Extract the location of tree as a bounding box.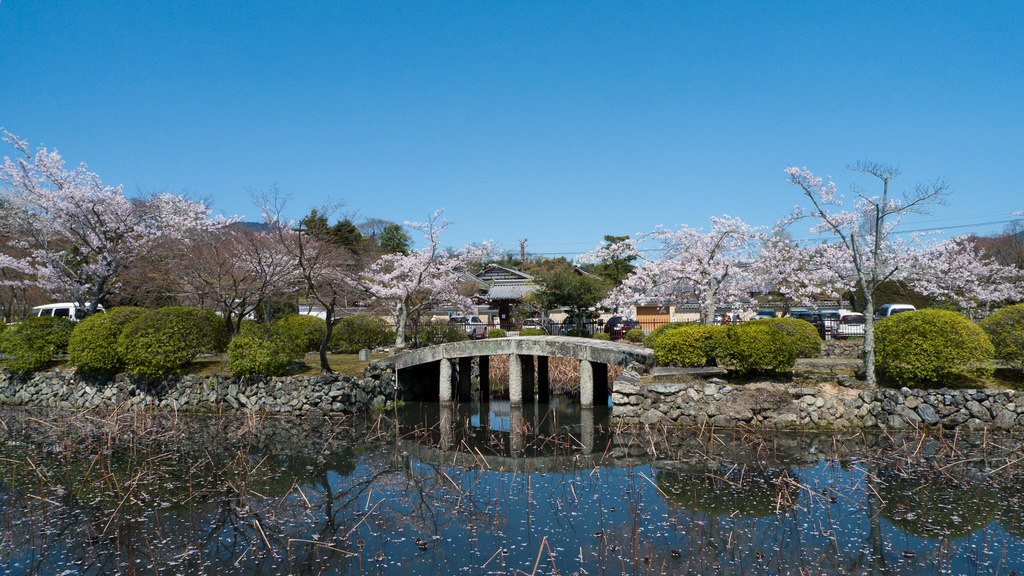
884:229:1013:324.
